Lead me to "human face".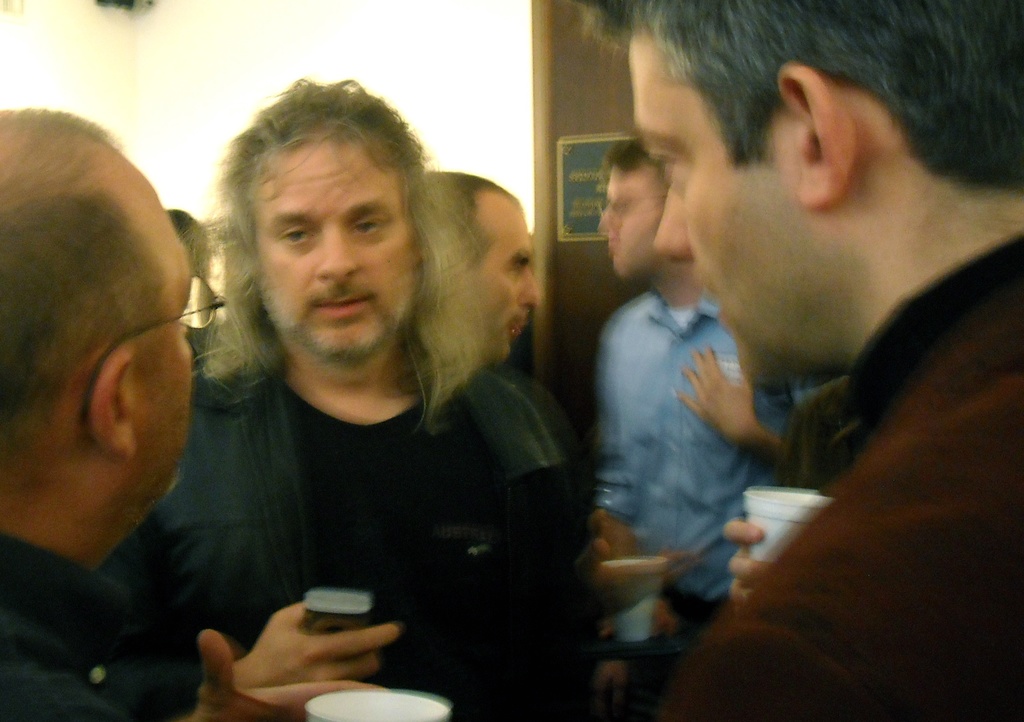
Lead to rect(245, 137, 413, 361).
